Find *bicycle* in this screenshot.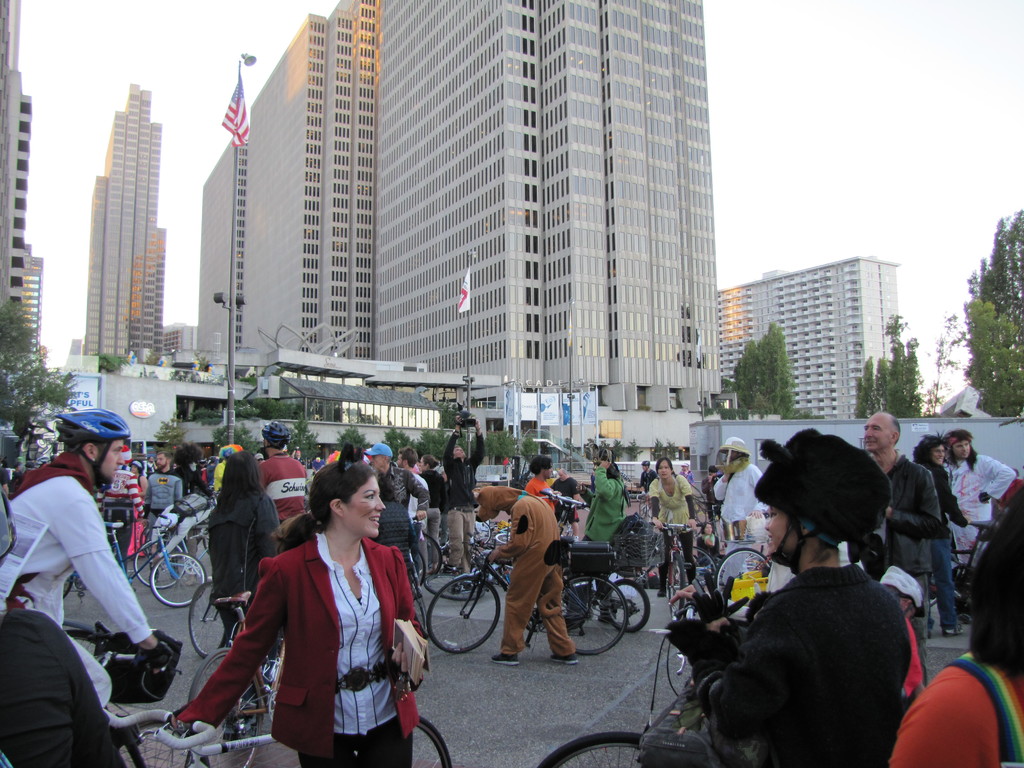
The bounding box for *bicycle* is crop(515, 721, 689, 767).
